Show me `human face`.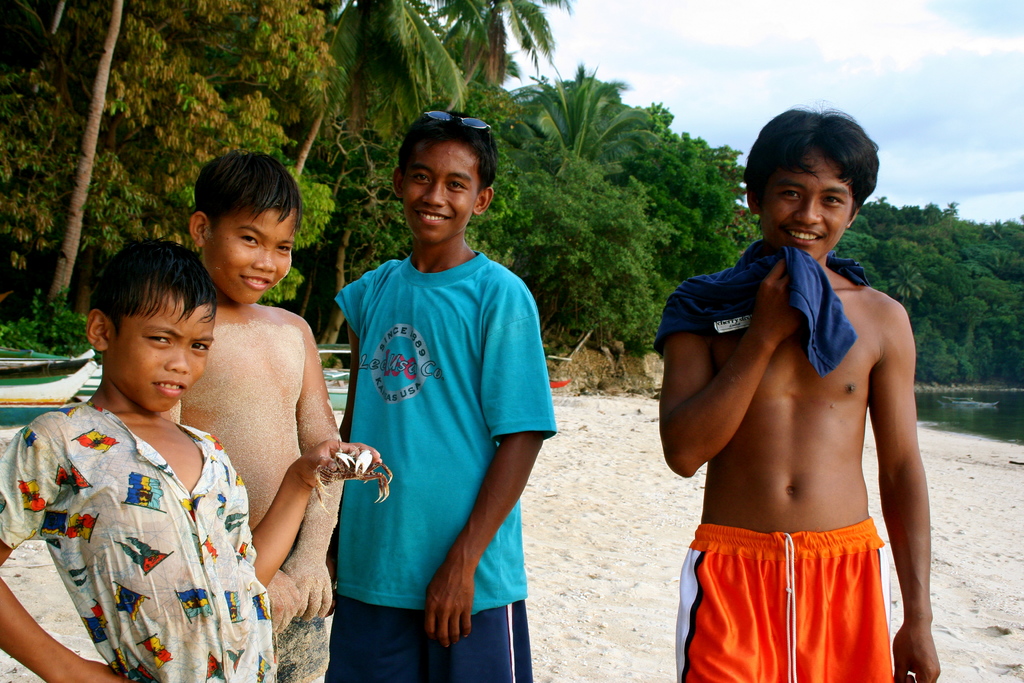
`human face` is here: bbox=[109, 281, 213, 410].
